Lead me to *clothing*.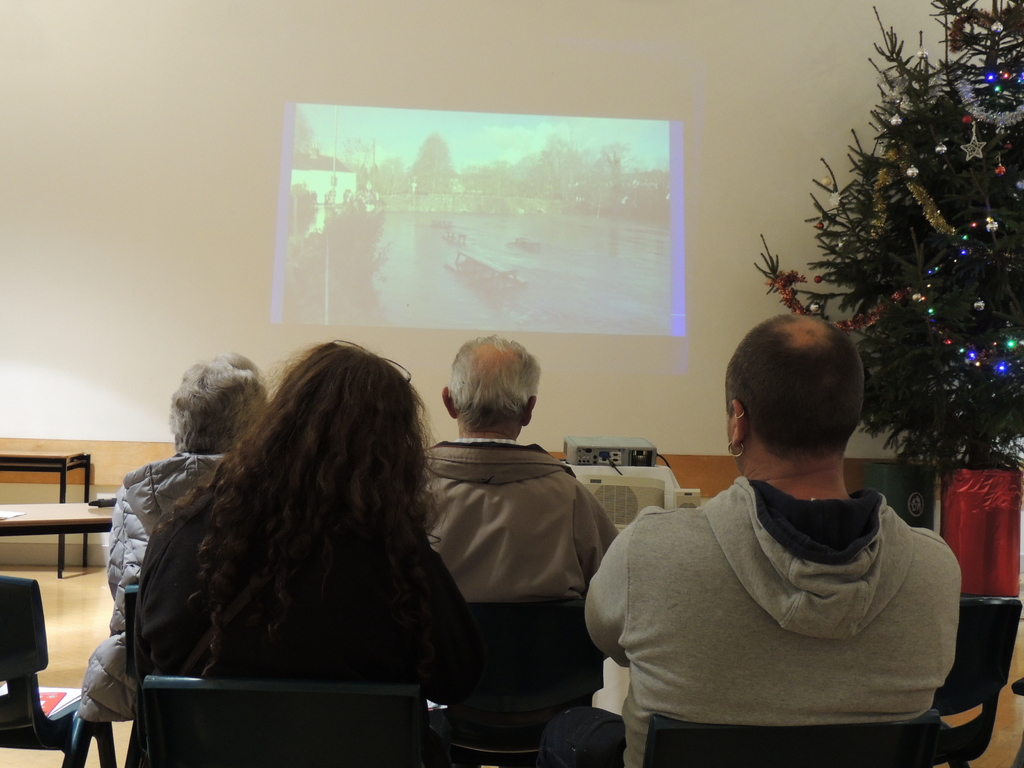
Lead to rect(79, 447, 239, 716).
